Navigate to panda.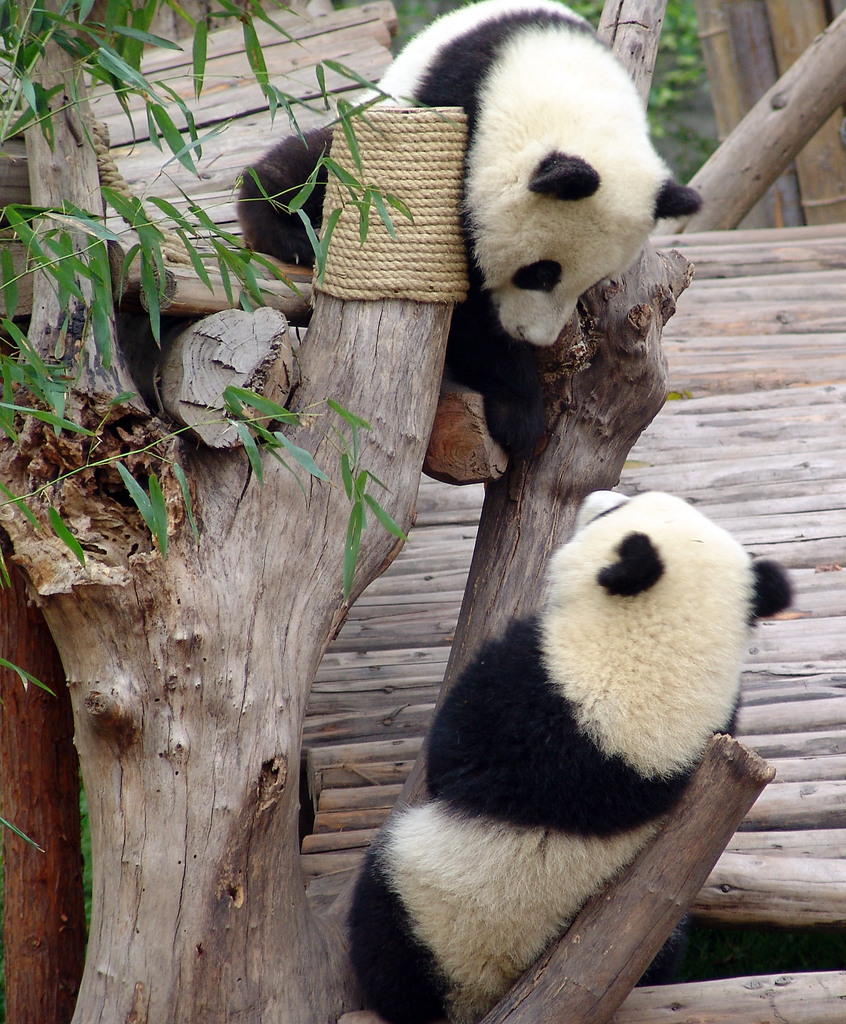
Navigation target: 231,0,706,471.
